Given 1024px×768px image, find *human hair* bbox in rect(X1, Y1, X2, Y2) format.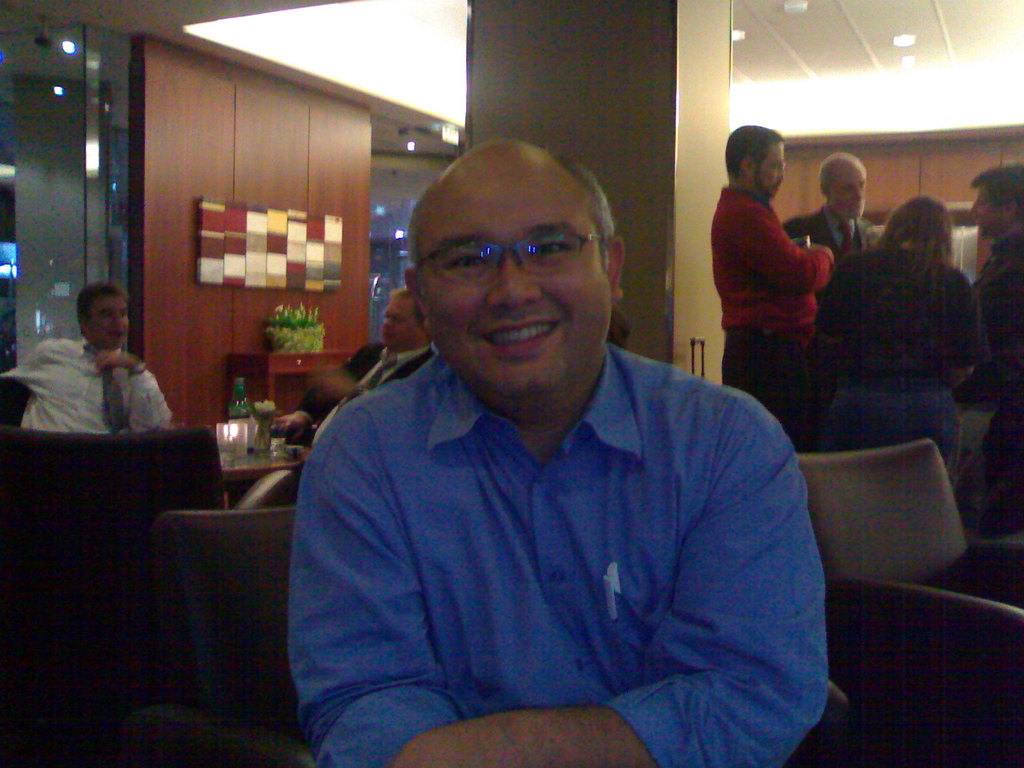
rect(79, 282, 125, 330).
